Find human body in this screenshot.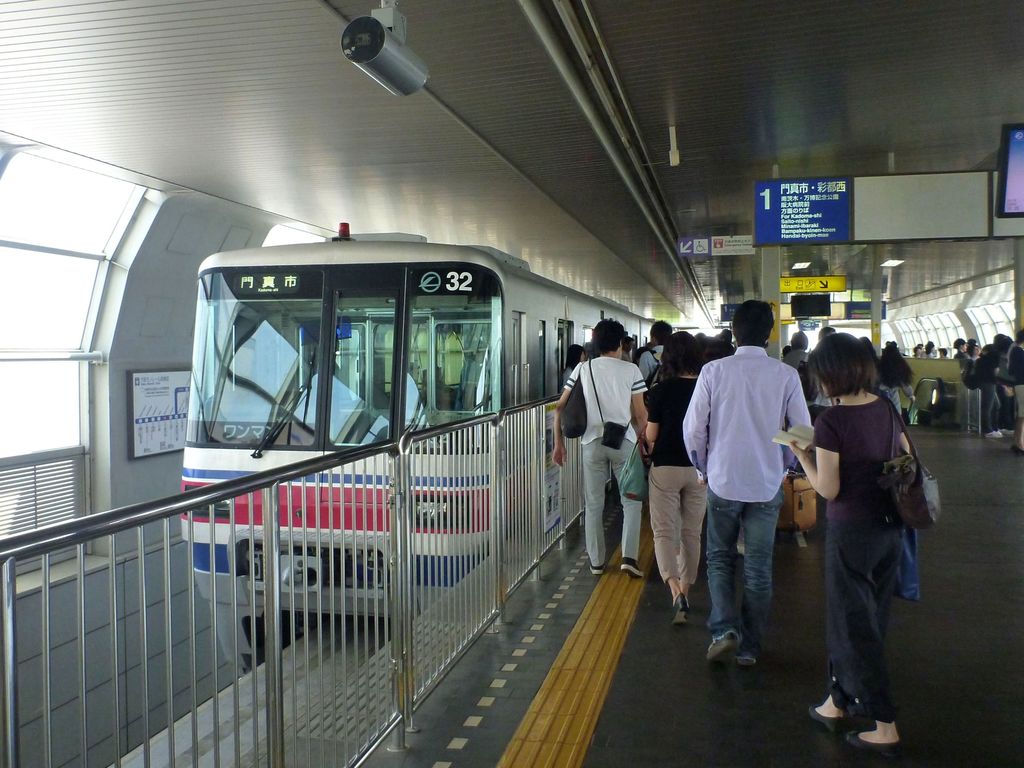
The bounding box for human body is select_region(641, 324, 714, 624).
